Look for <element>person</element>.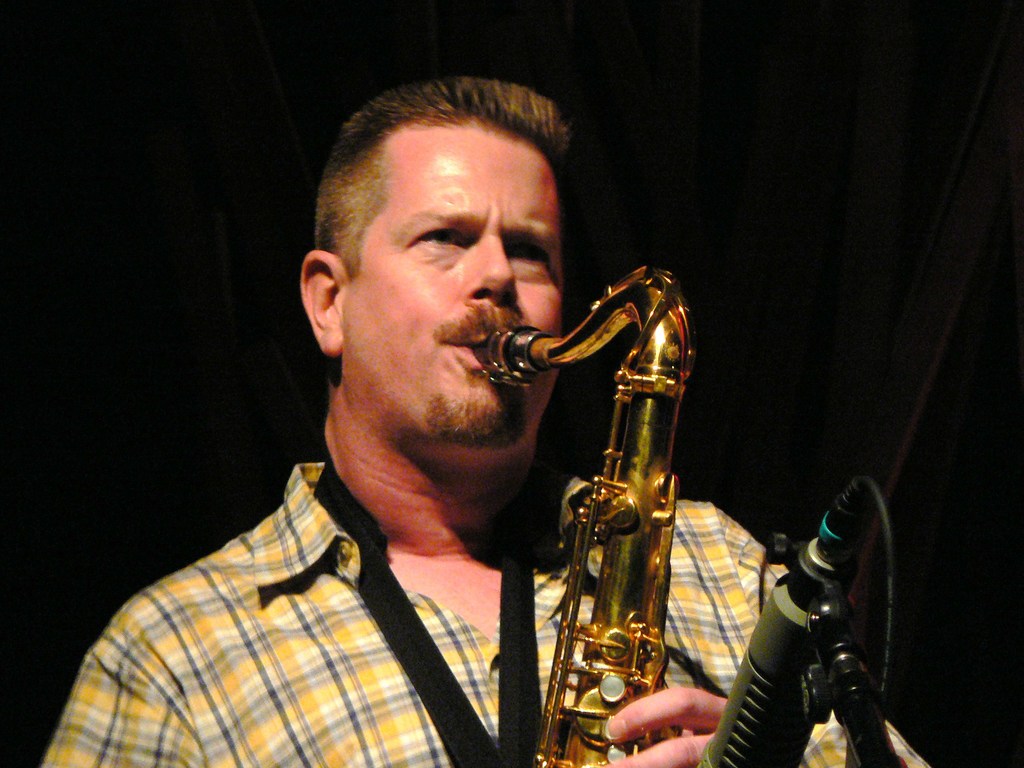
Found: select_region(154, 90, 796, 767).
